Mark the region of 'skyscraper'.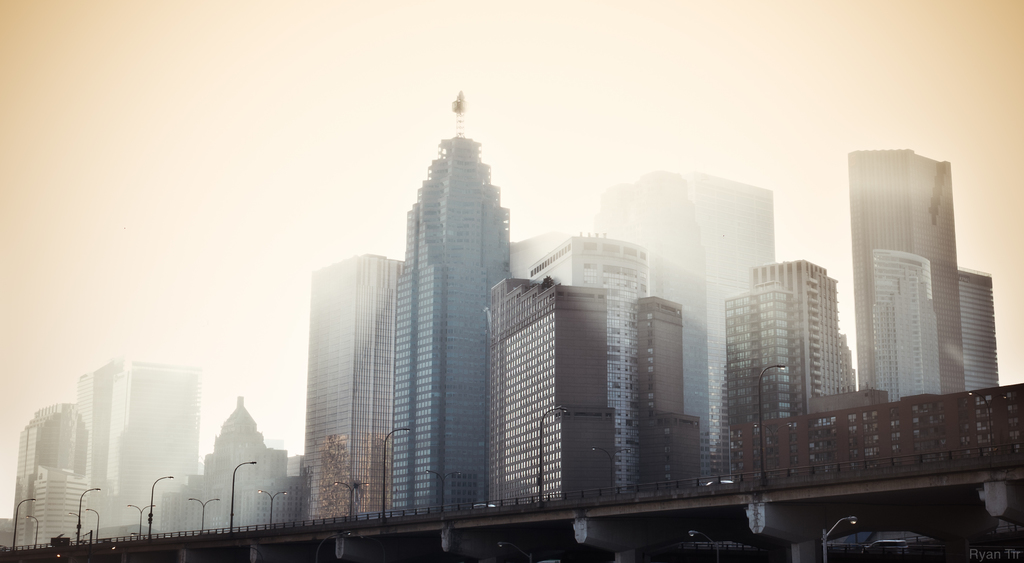
Region: {"left": 389, "top": 86, "right": 514, "bottom": 504}.
